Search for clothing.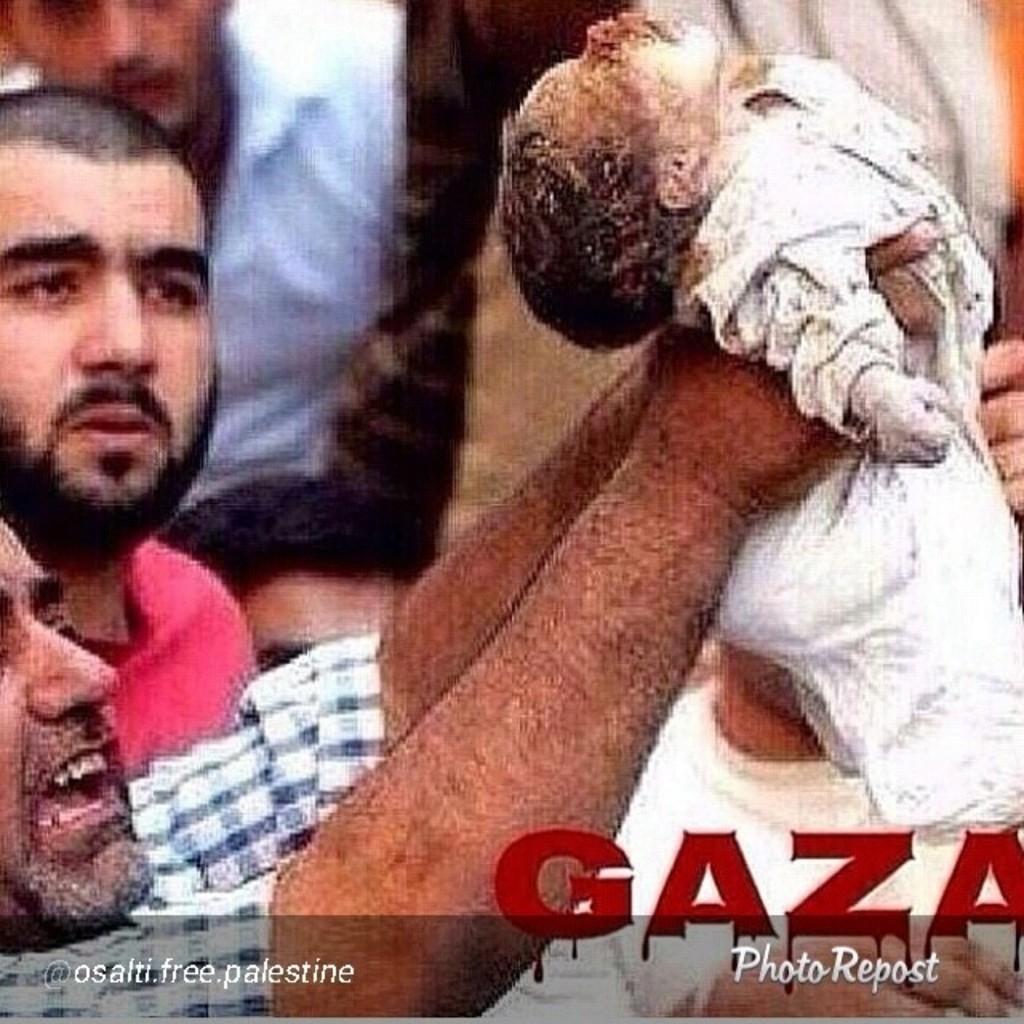
Found at 6:635:381:1018.
